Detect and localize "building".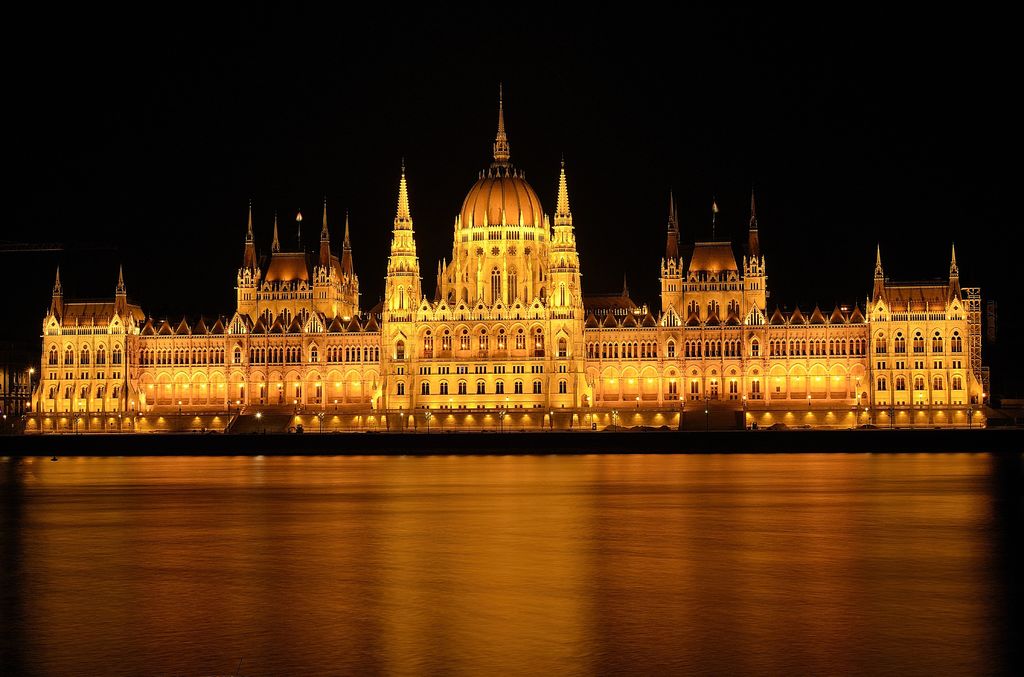
Localized at (x1=0, y1=77, x2=1003, y2=436).
